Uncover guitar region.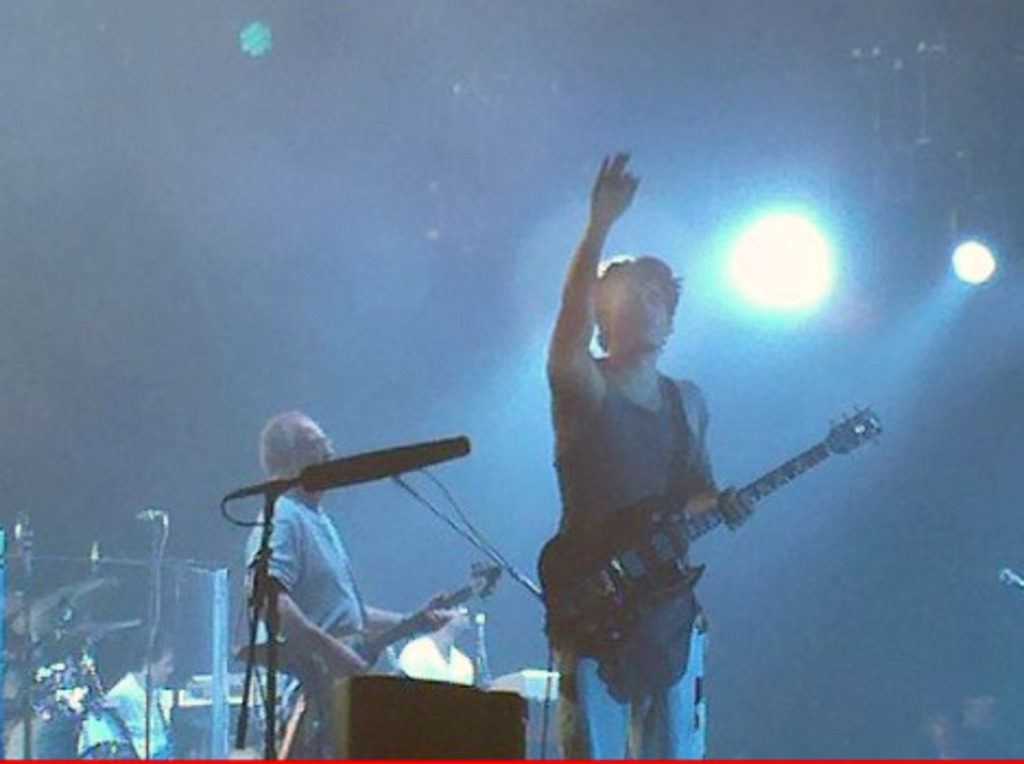
Uncovered: locate(537, 406, 884, 657).
